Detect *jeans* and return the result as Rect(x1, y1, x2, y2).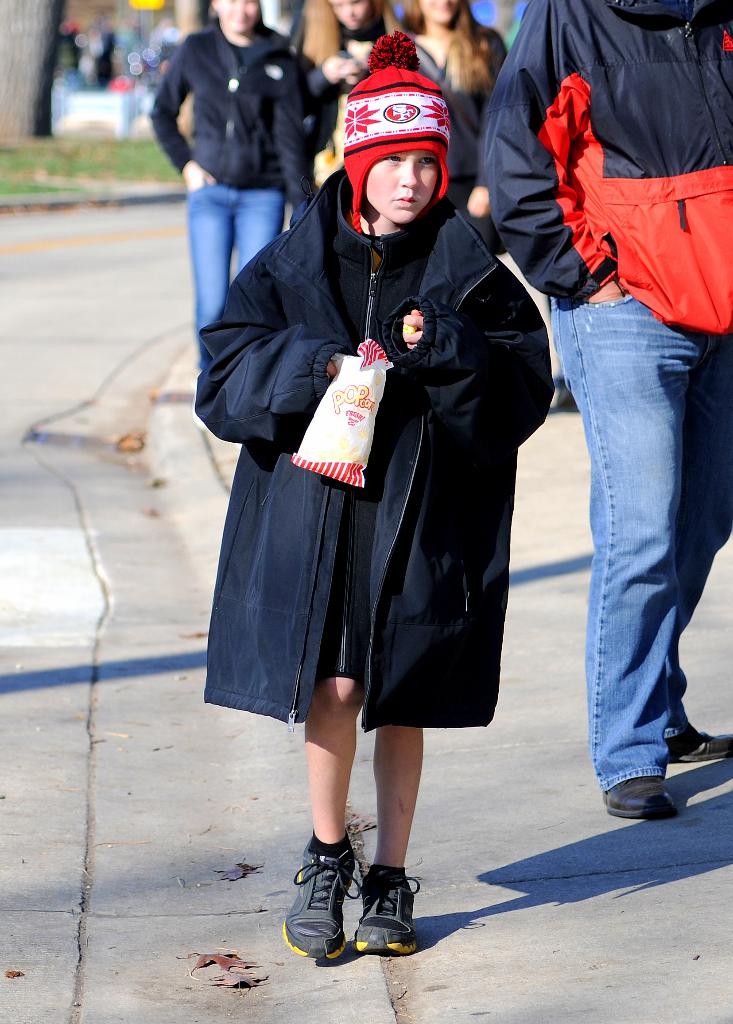
Rect(189, 178, 287, 362).
